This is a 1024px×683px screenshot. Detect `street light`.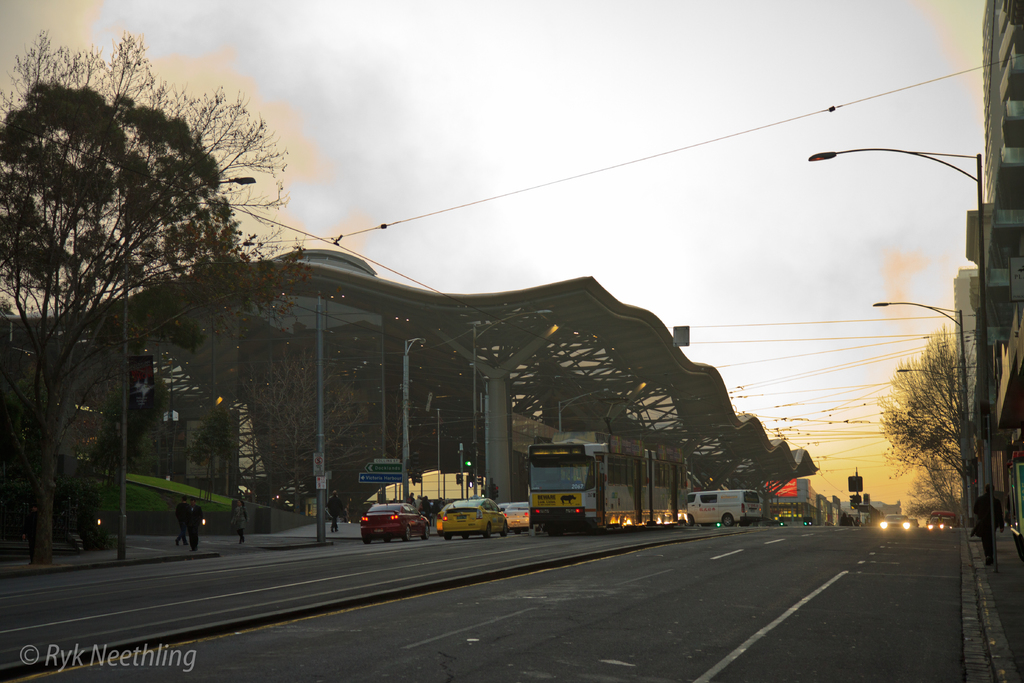
rect(892, 363, 965, 521).
